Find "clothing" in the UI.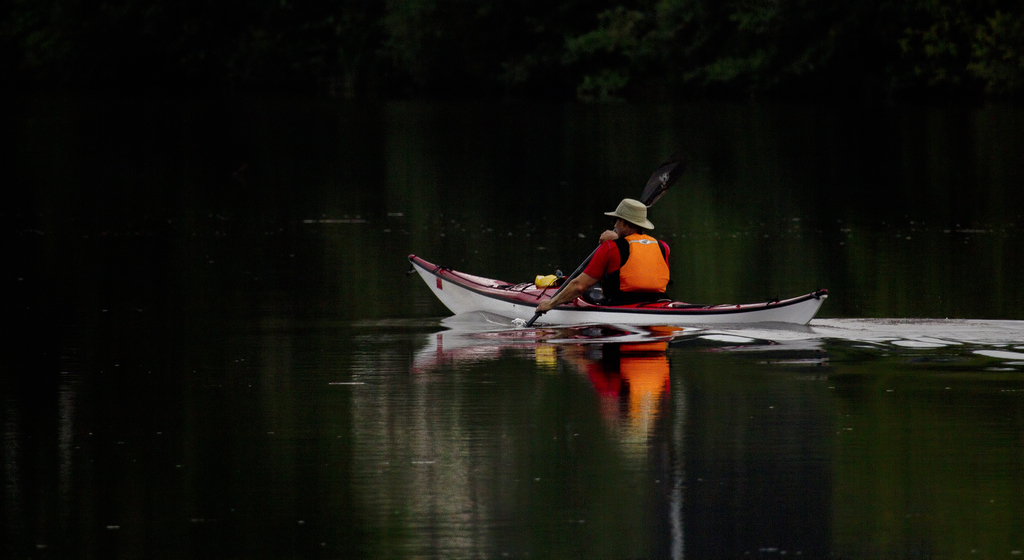
UI element at pyautogui.locateOnScreen(581, 225, 671, 310).
